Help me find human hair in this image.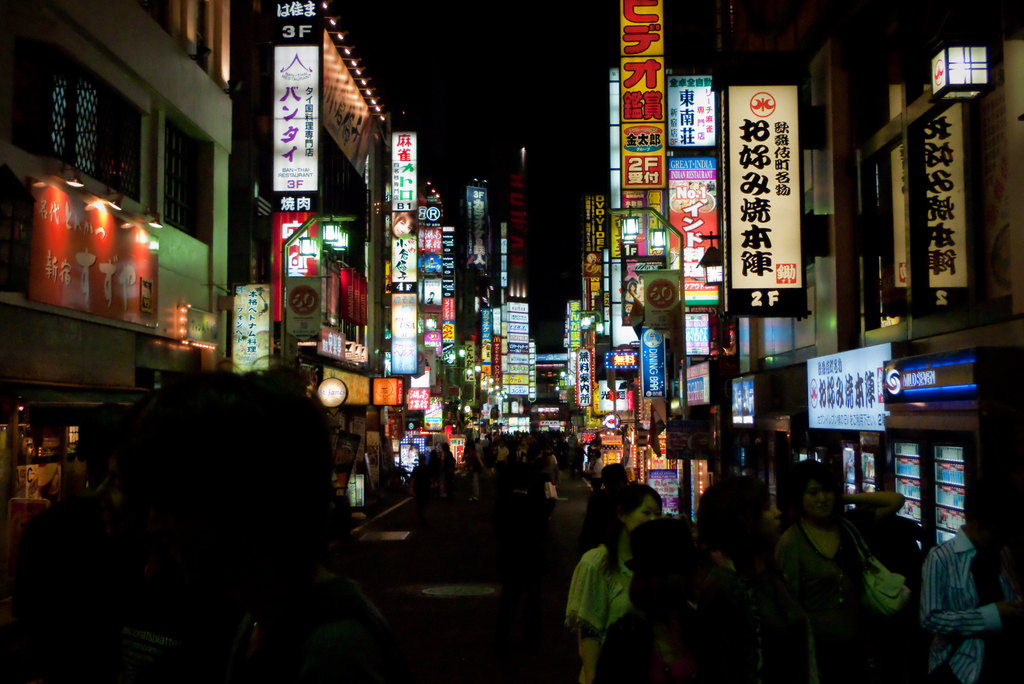
Found it: <bbox>591, 474, 667, 579</bbox>.
